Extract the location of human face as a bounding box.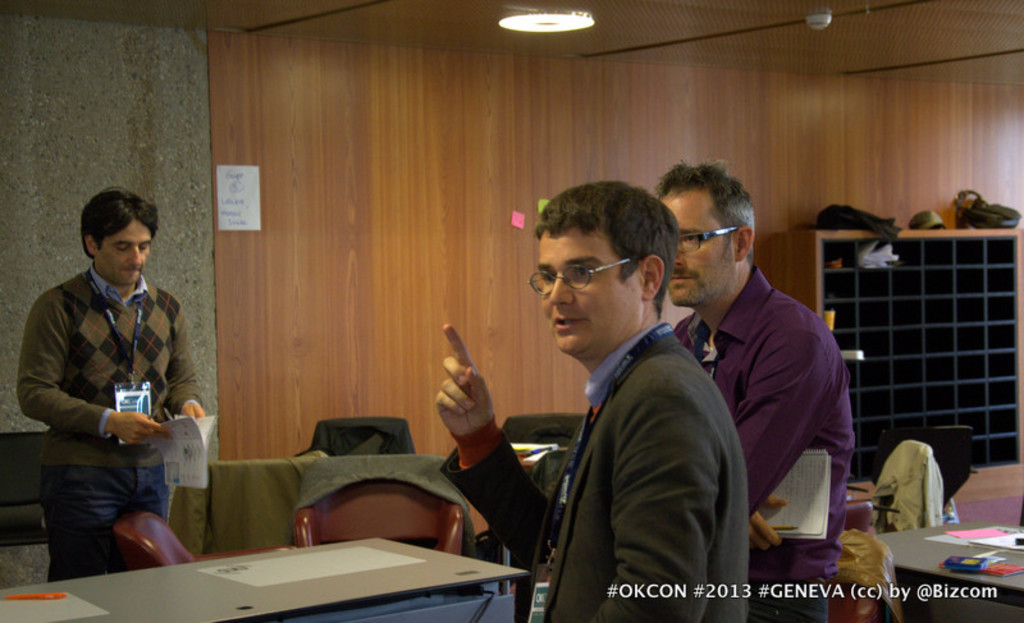
<region>535, 233, 641, 353</region>.
